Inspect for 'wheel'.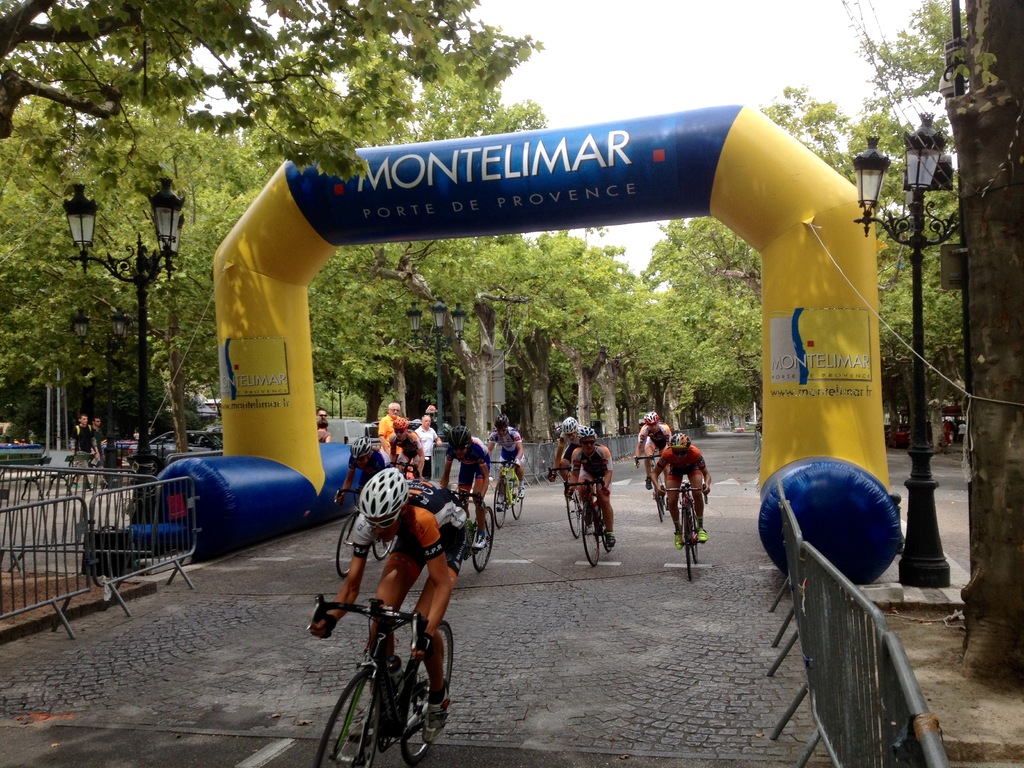
Inspection: detection(476, 506, 497, 573).
